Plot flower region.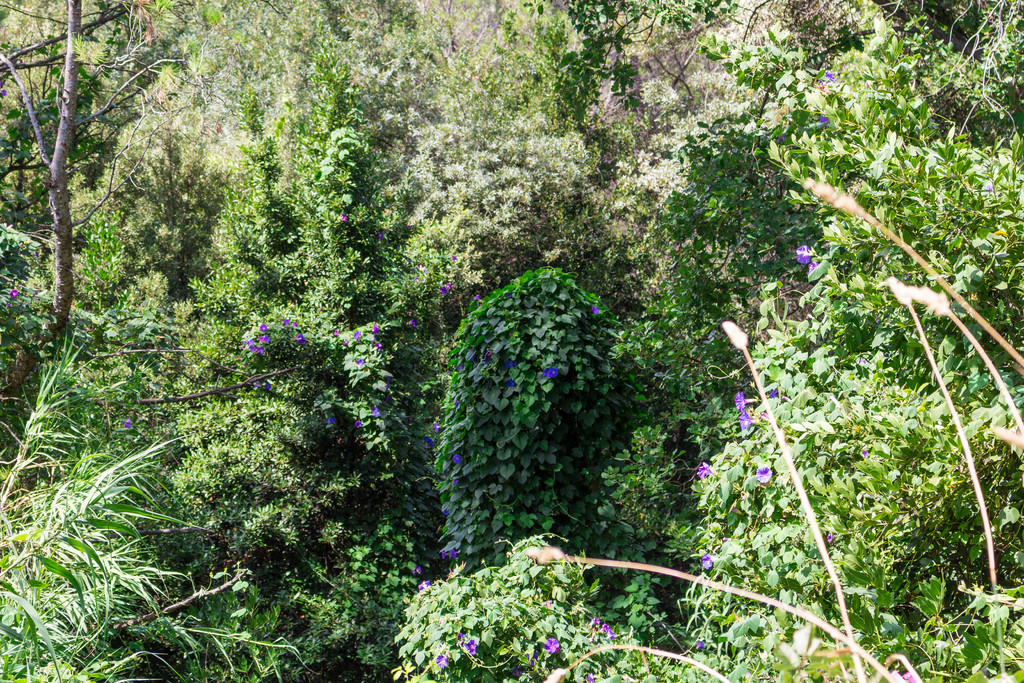
Plotted at (820,113,831,126).
